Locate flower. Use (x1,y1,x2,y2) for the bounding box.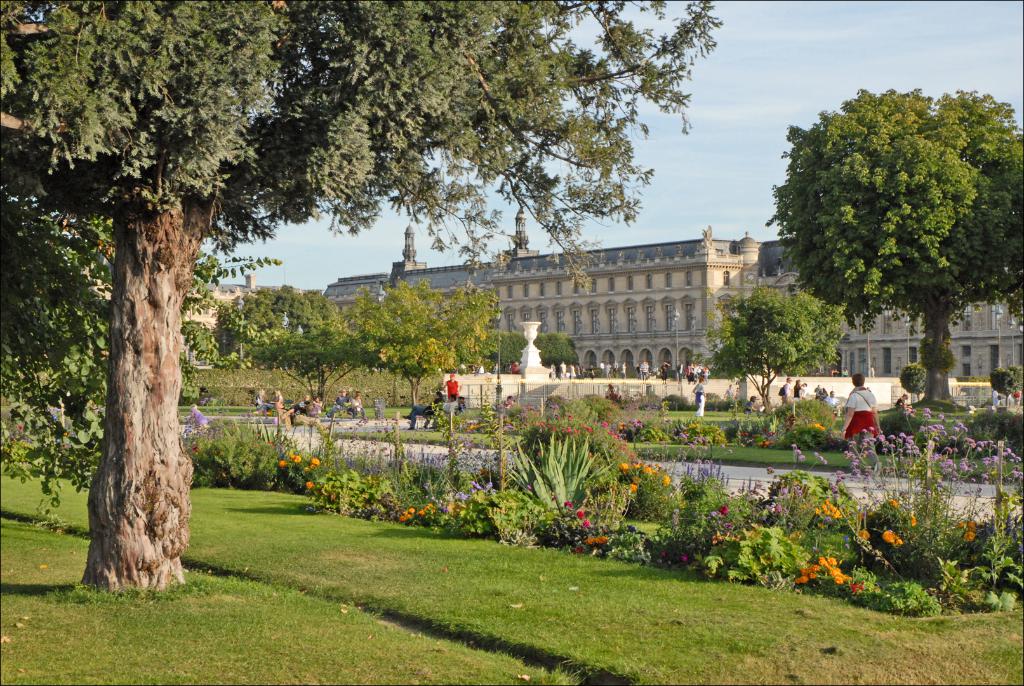
(627,482,637,494).
